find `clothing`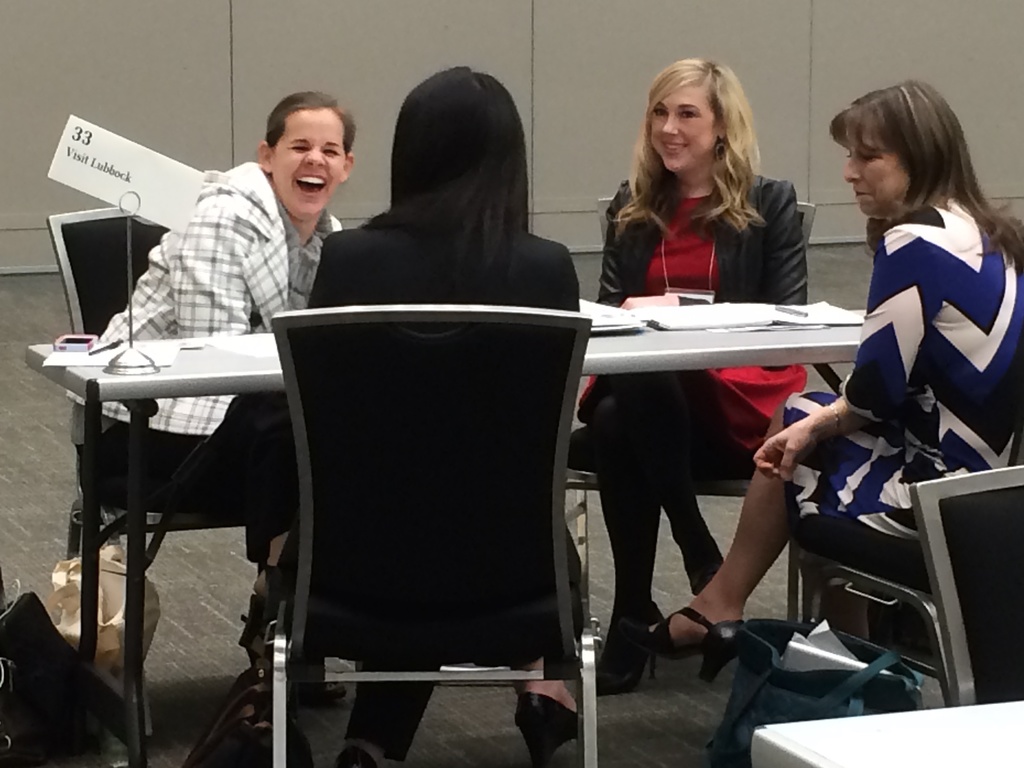
{"left": 77, "top": 155, "right": 340, "bottom": 589}
